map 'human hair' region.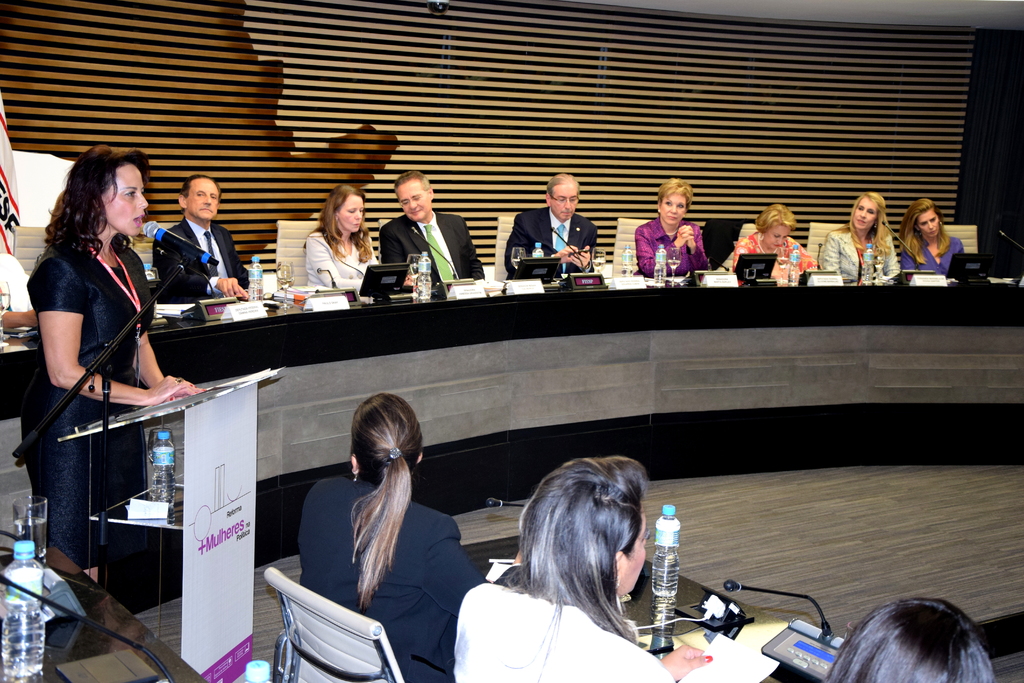
Mapped to 849/189/894/259.
